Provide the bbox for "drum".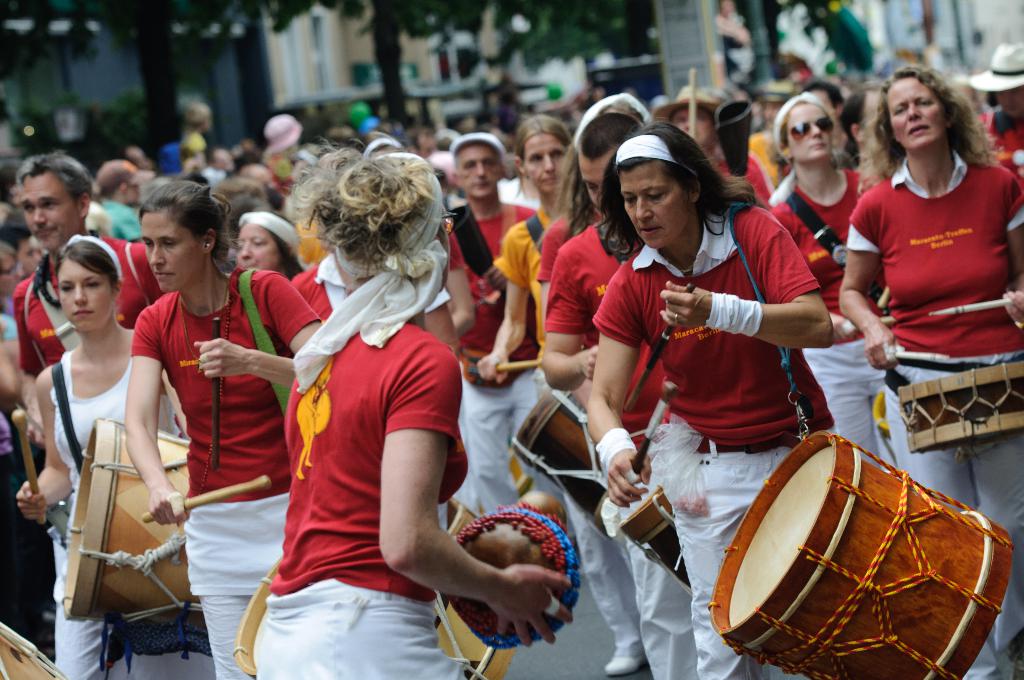
crop(507, 390, 604, 534).
